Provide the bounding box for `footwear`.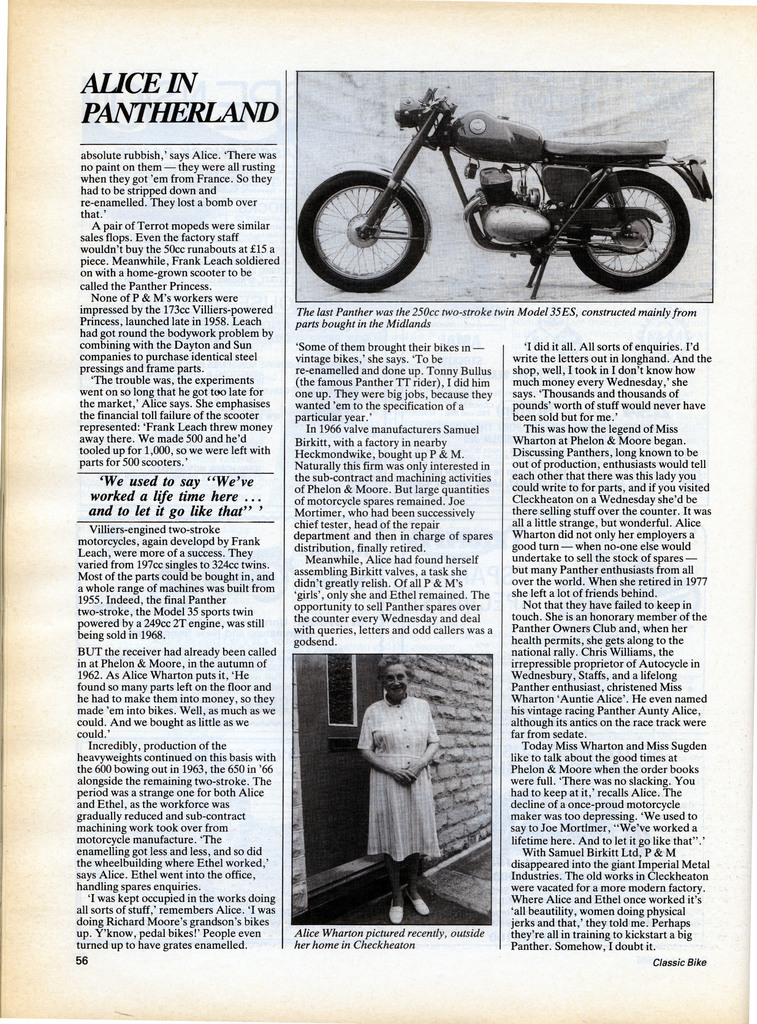
rect(403, 889, 426, 919).
